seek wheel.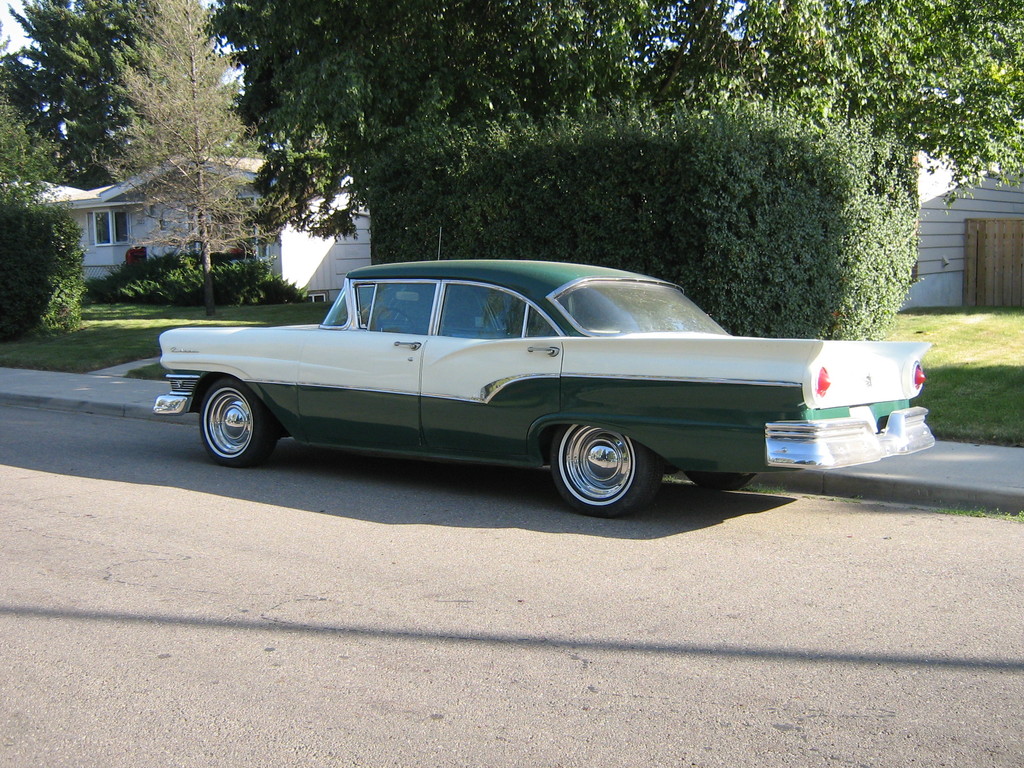
Rect(371, 306, 410, 333).
